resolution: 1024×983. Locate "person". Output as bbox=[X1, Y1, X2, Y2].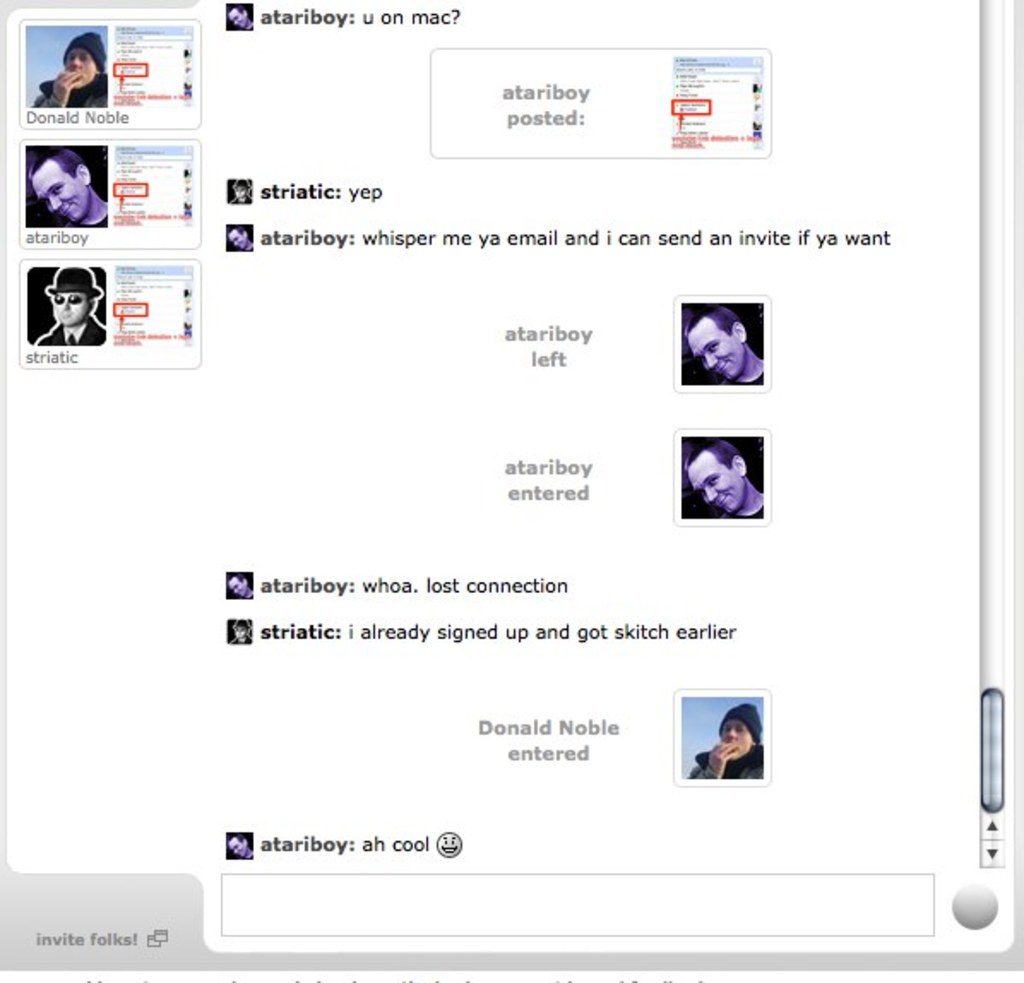
bbox=[692, 707, 762, 774].
